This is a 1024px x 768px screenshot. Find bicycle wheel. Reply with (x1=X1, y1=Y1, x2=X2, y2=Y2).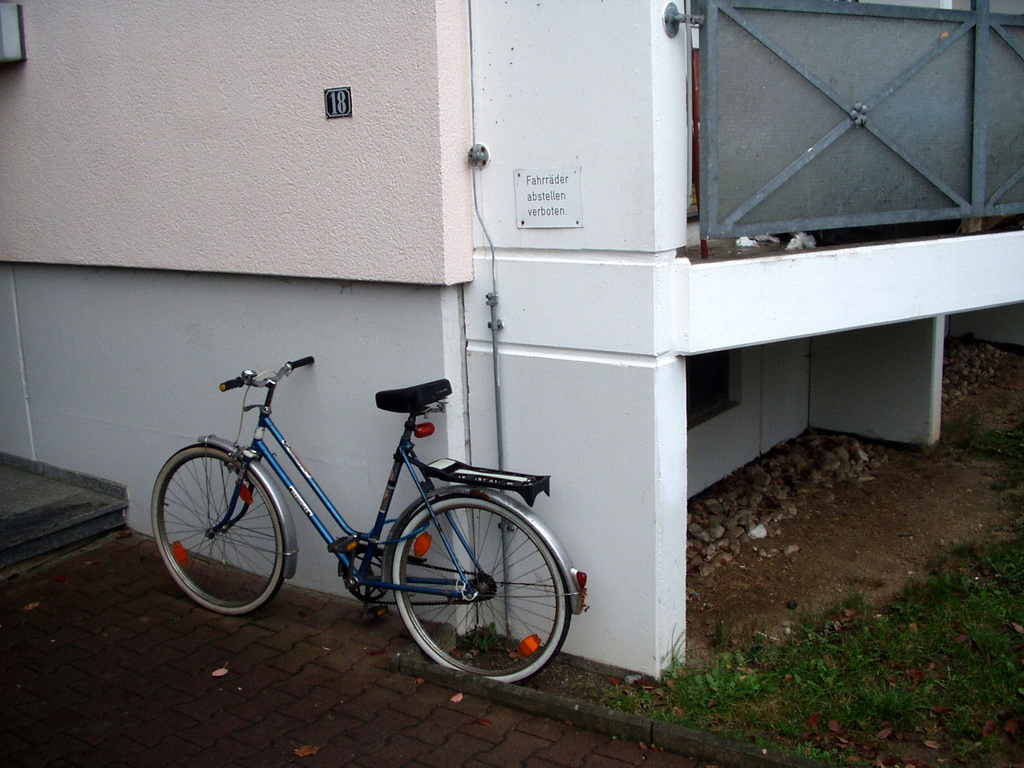
(x1=397, y1=492, x2=575, y2=692).
